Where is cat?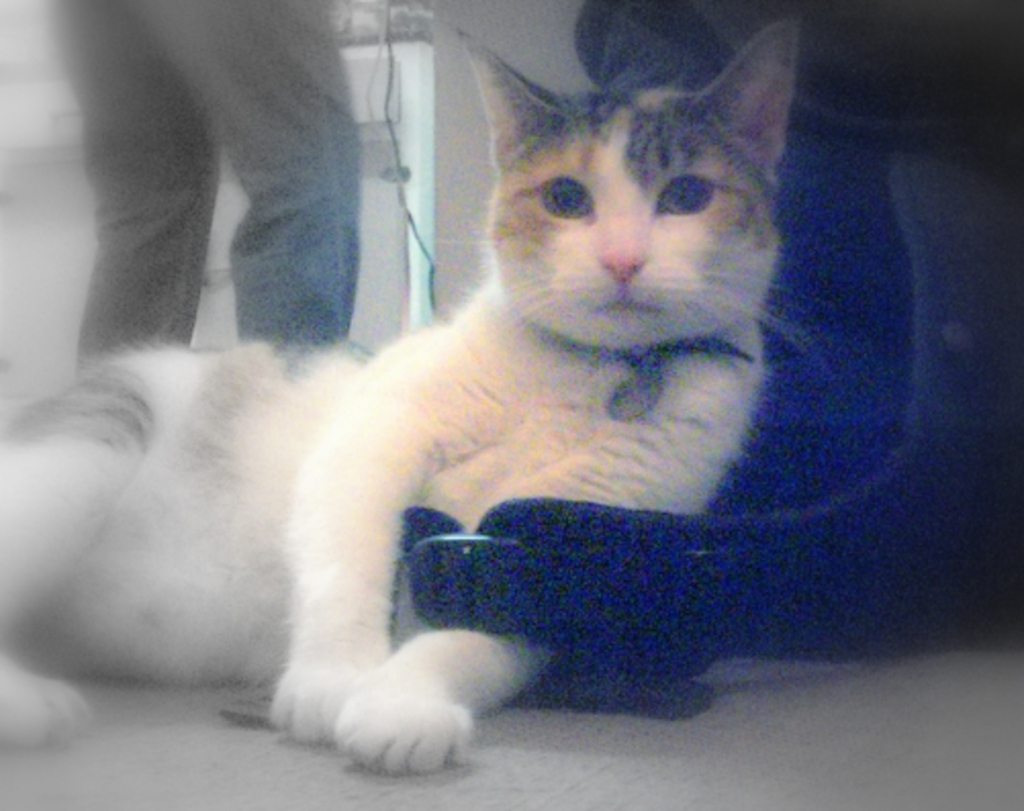
{"x1": 2, "y1": 14, "x2": 830, "y2": 780}.
